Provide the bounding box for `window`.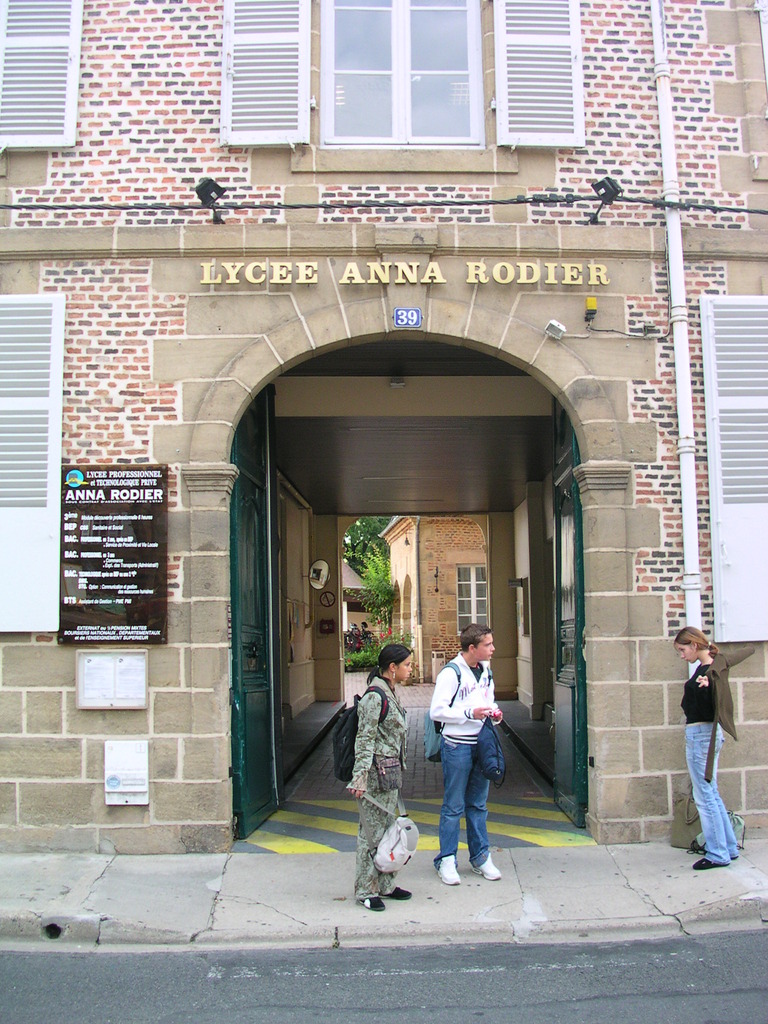
694,289,767,644.
